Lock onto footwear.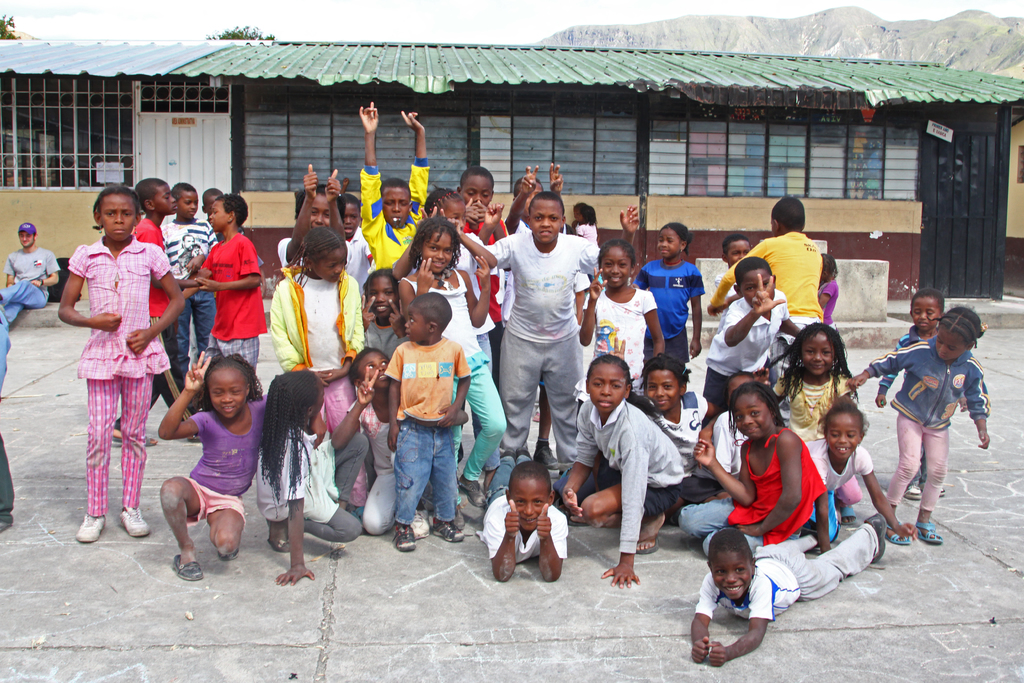
Locked: BBox(172, 552, 202, 582).
